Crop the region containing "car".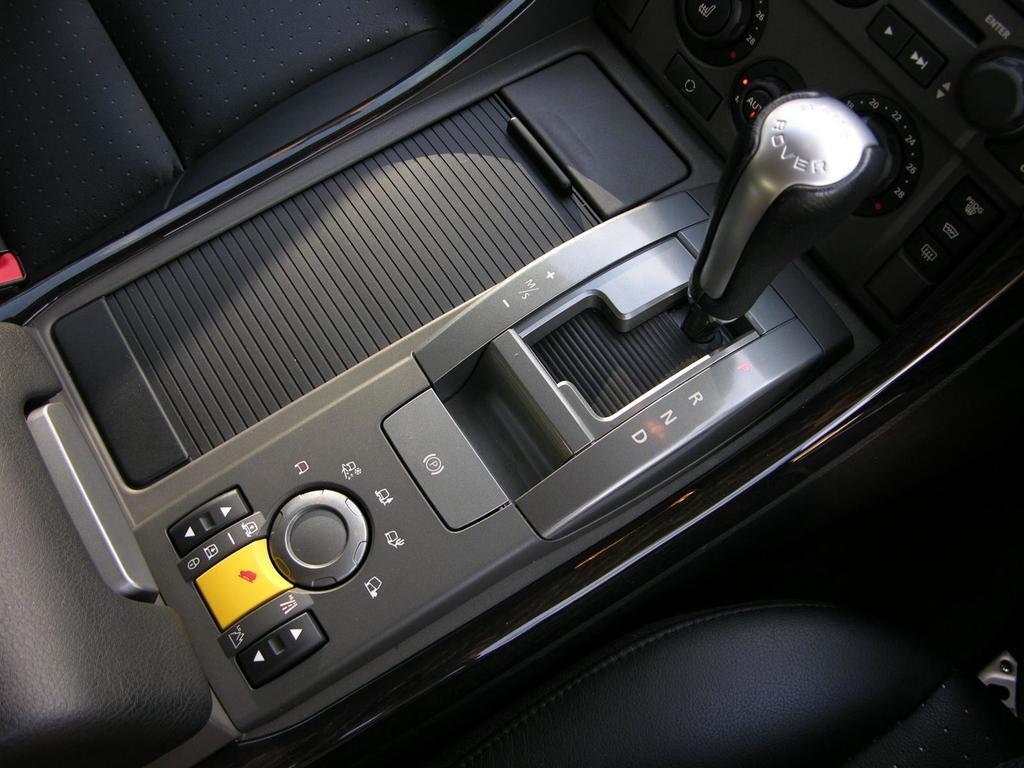
Crop region: x1=24 y1=7 x2=1009 y2=760.
